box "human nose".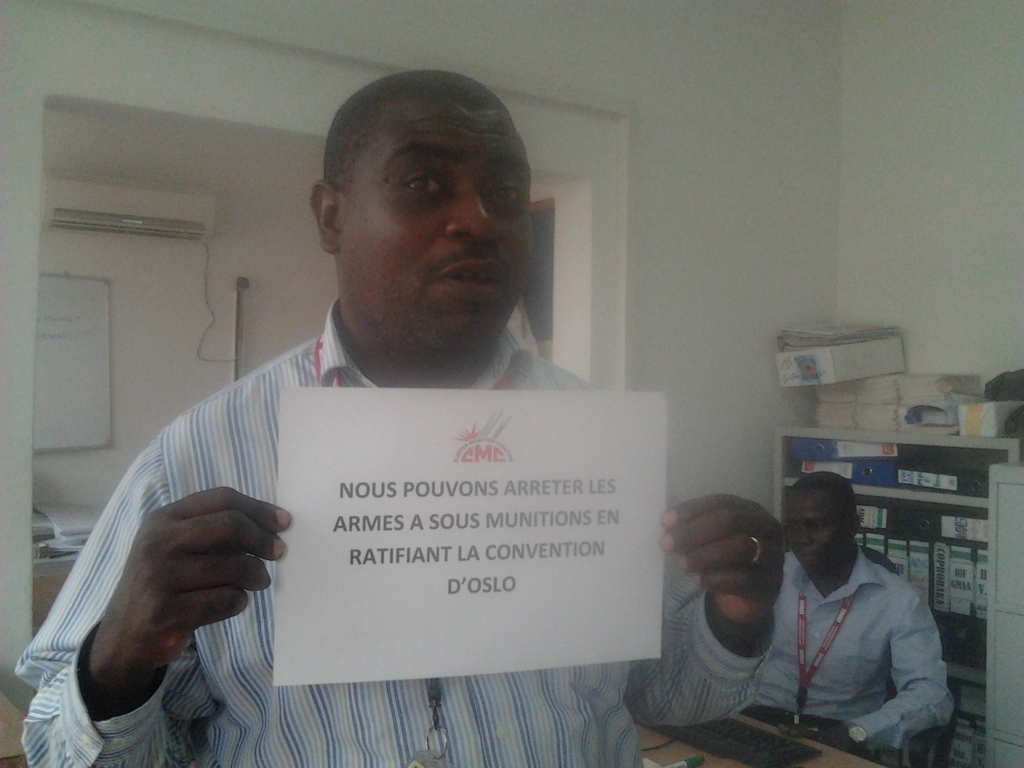
{"x1": 796, "y1": 531, "x2": 815, "y2": 545}.
